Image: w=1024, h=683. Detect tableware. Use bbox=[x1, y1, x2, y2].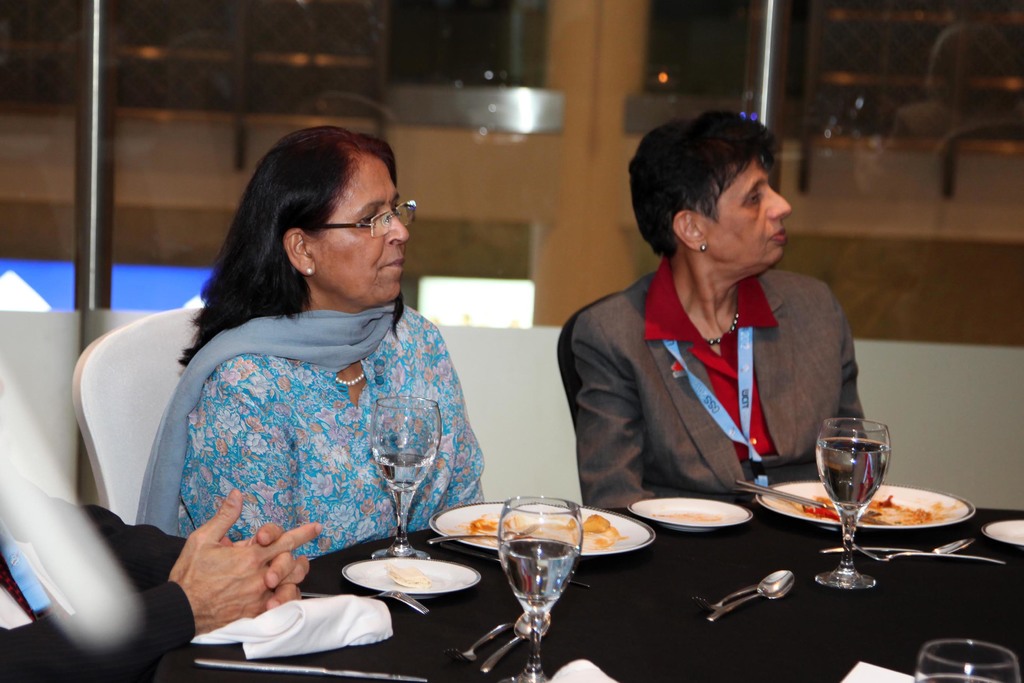
bbox=[430, 496, 656, 561].
